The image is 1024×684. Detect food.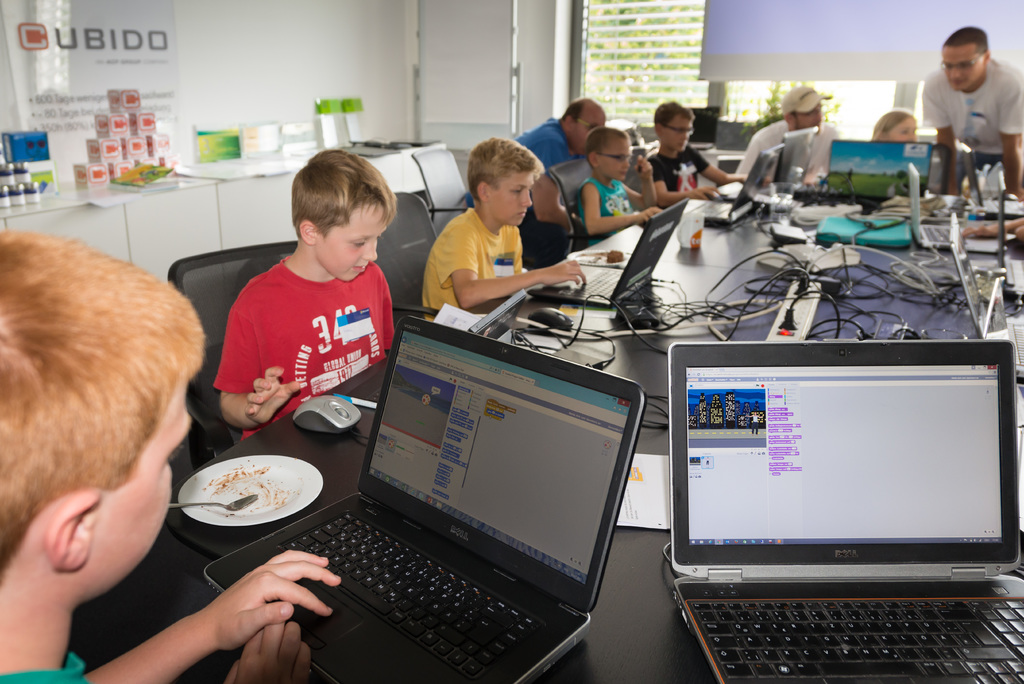
Detection: <bbox>597, 243, 631, 266</bbox>.
